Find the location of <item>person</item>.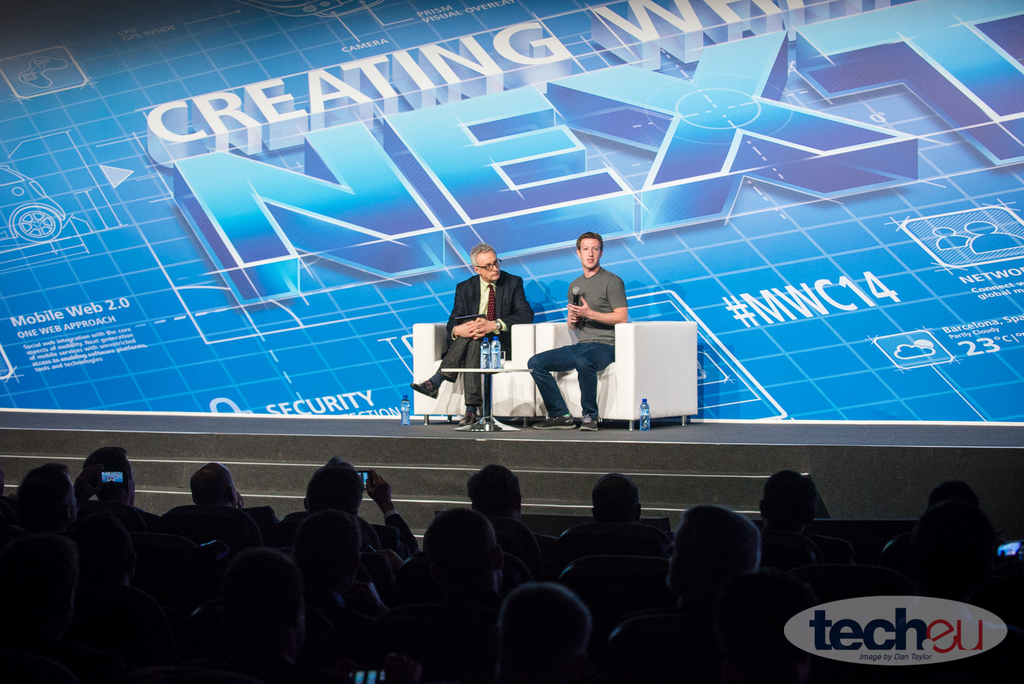
Location: 399, 503, 504, 676.
